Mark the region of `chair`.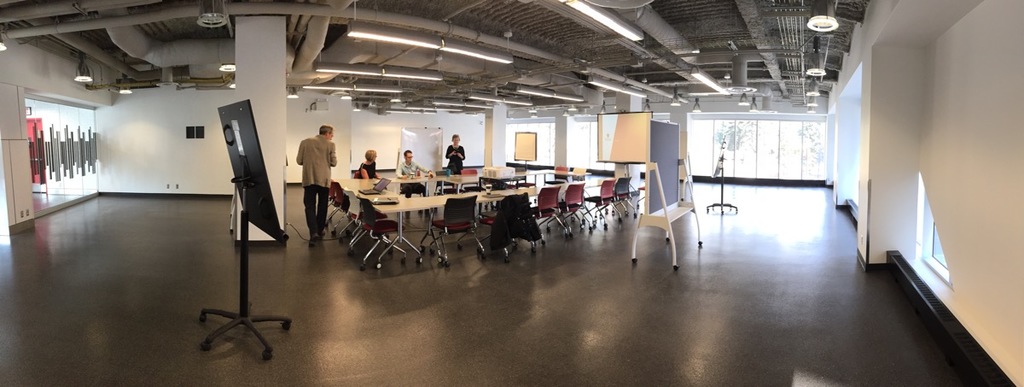
Region: (x1=556, y1=167, x2=567, y2=179).
